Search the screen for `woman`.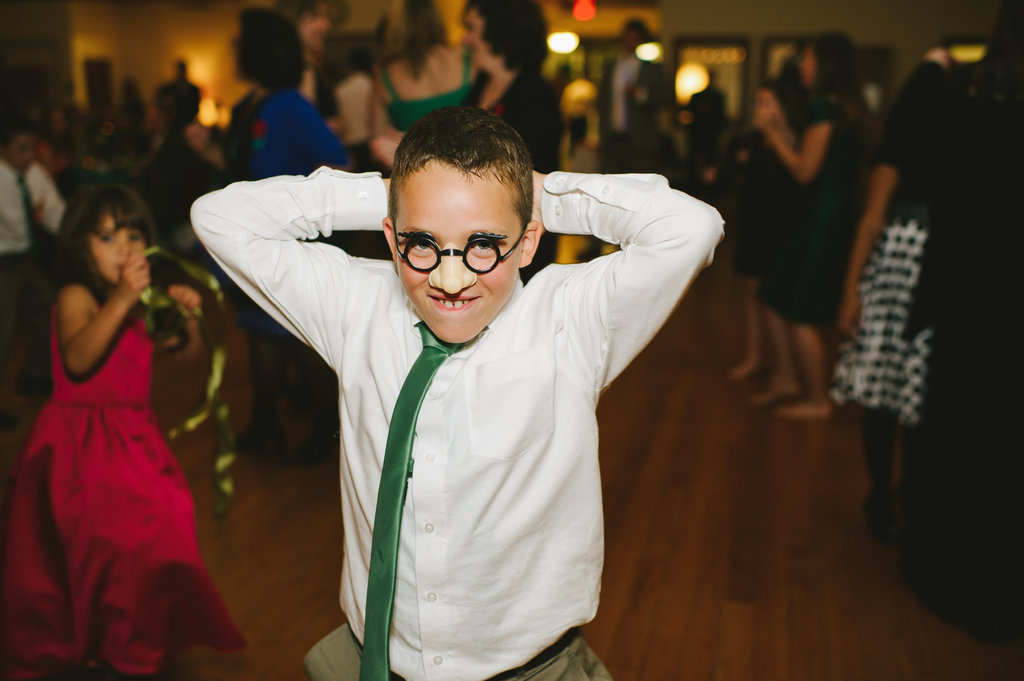
Found at box=[374, 0, 486, 183].
